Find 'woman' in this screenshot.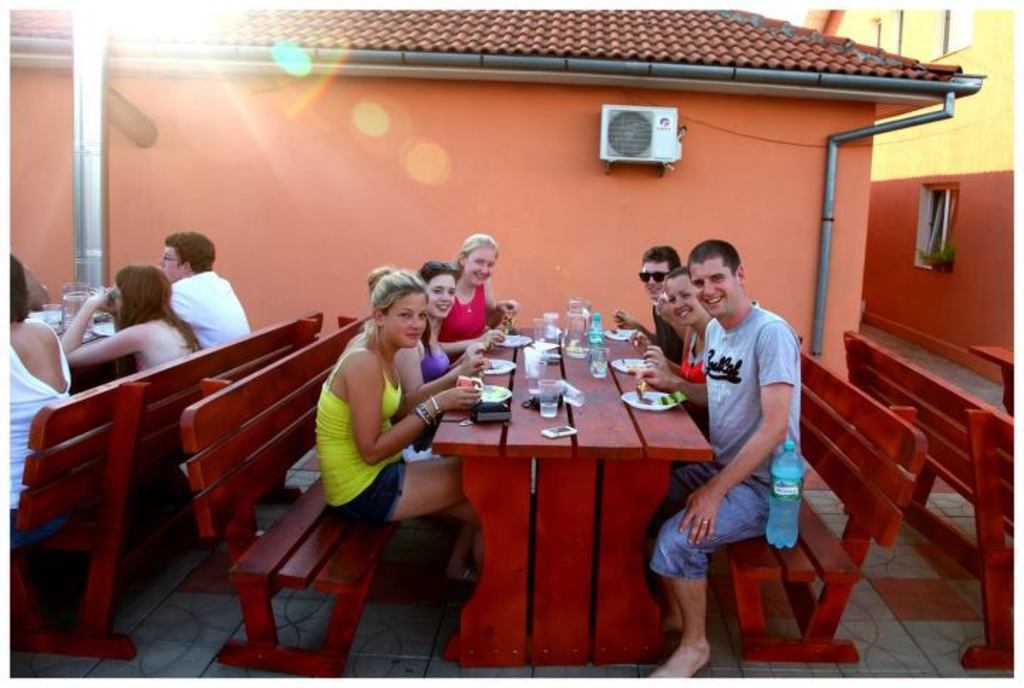
The bounding box for 'woman' is {"left": 435, "top": 230, "right": 521, "bottom": 361}.
